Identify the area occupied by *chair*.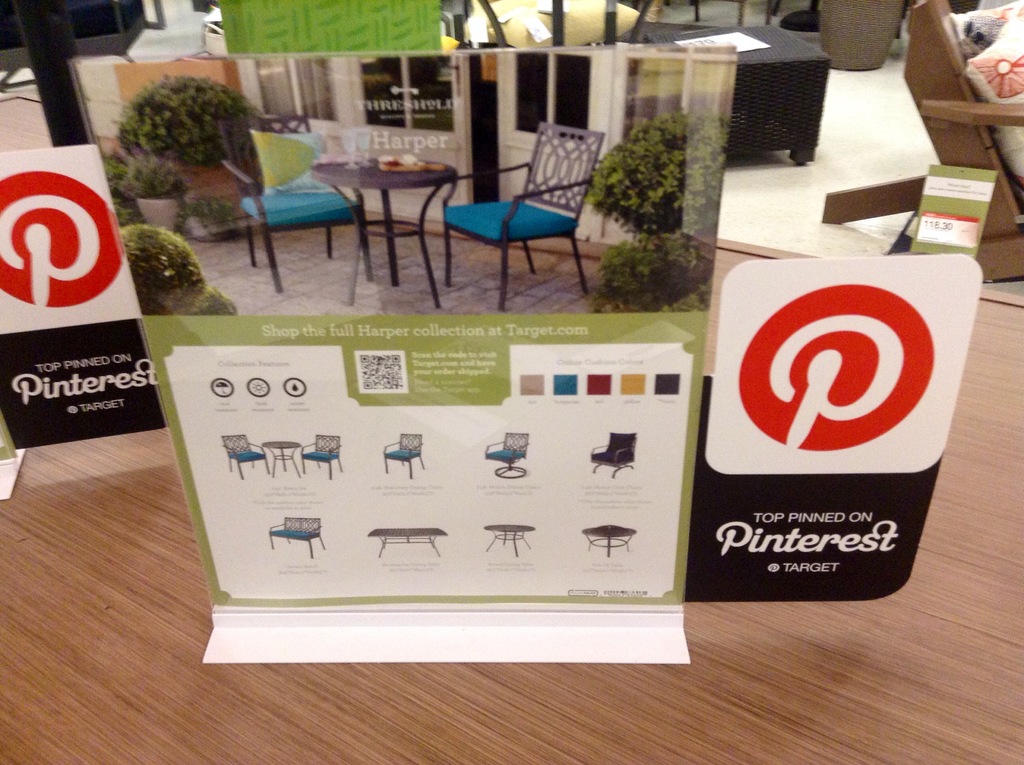
Area: box=[441, 120, 609, 314].
